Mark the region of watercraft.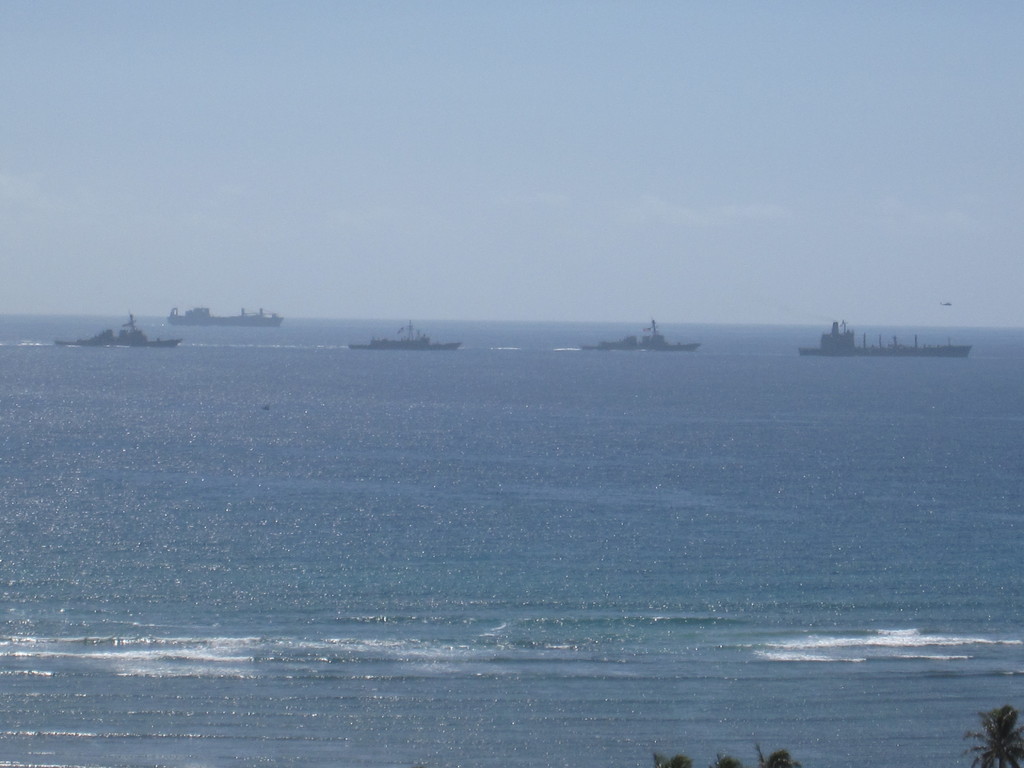
Region: box=[167, 306, 287, 326].
